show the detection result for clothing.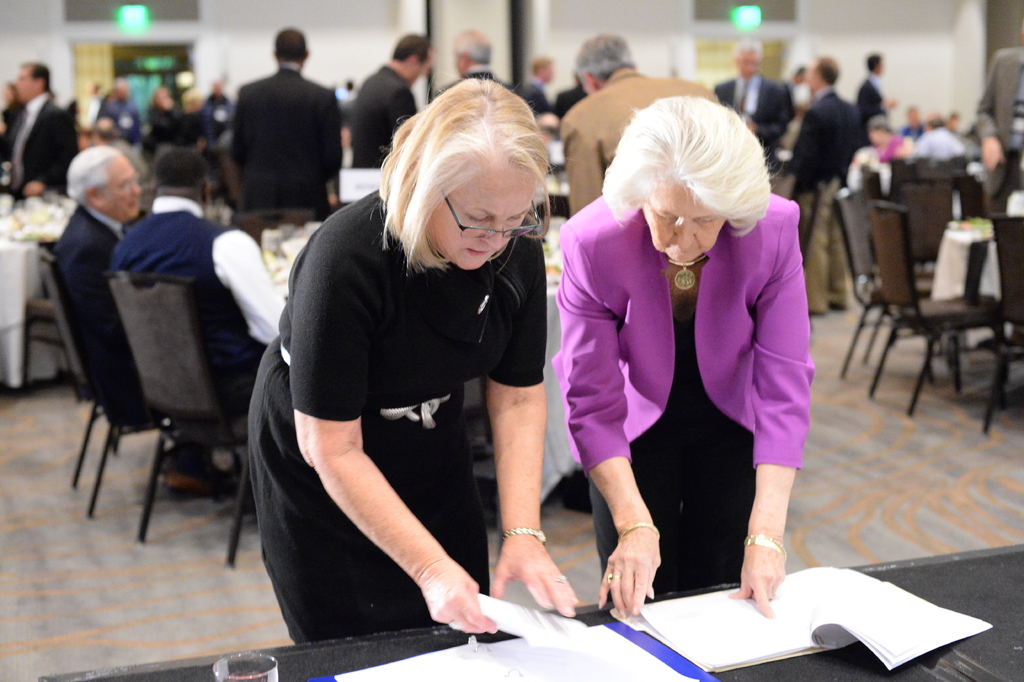
box=[0, 99, 24, 162].
